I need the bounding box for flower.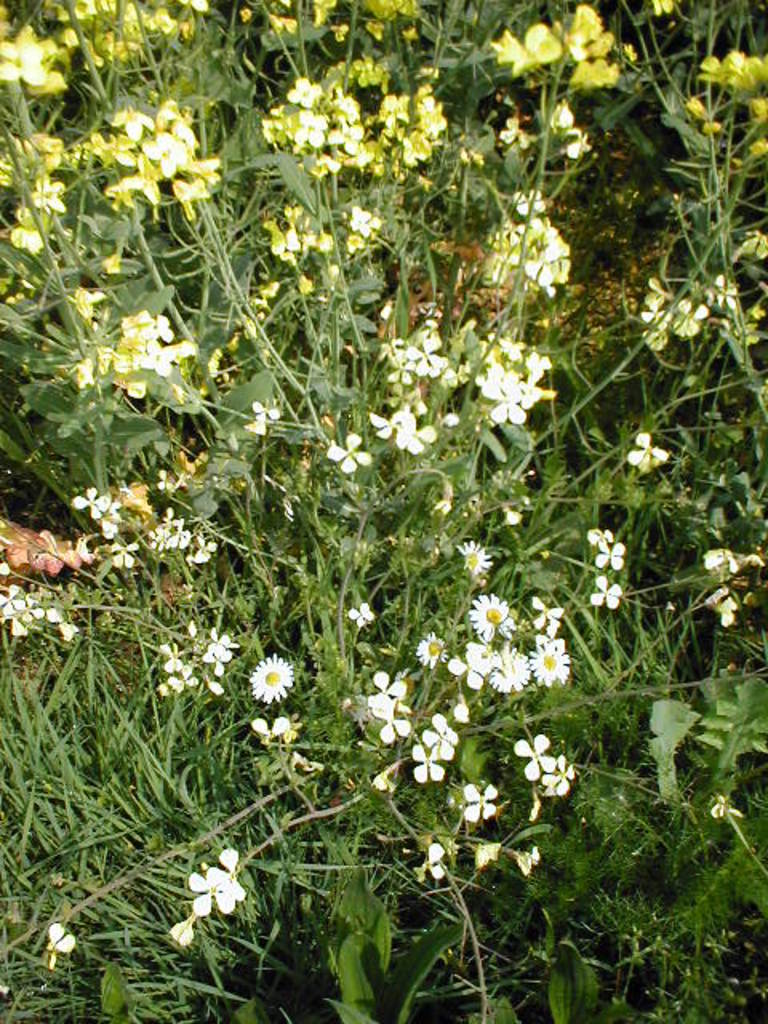
Here it is: crop(250, 654, 290, 704).
